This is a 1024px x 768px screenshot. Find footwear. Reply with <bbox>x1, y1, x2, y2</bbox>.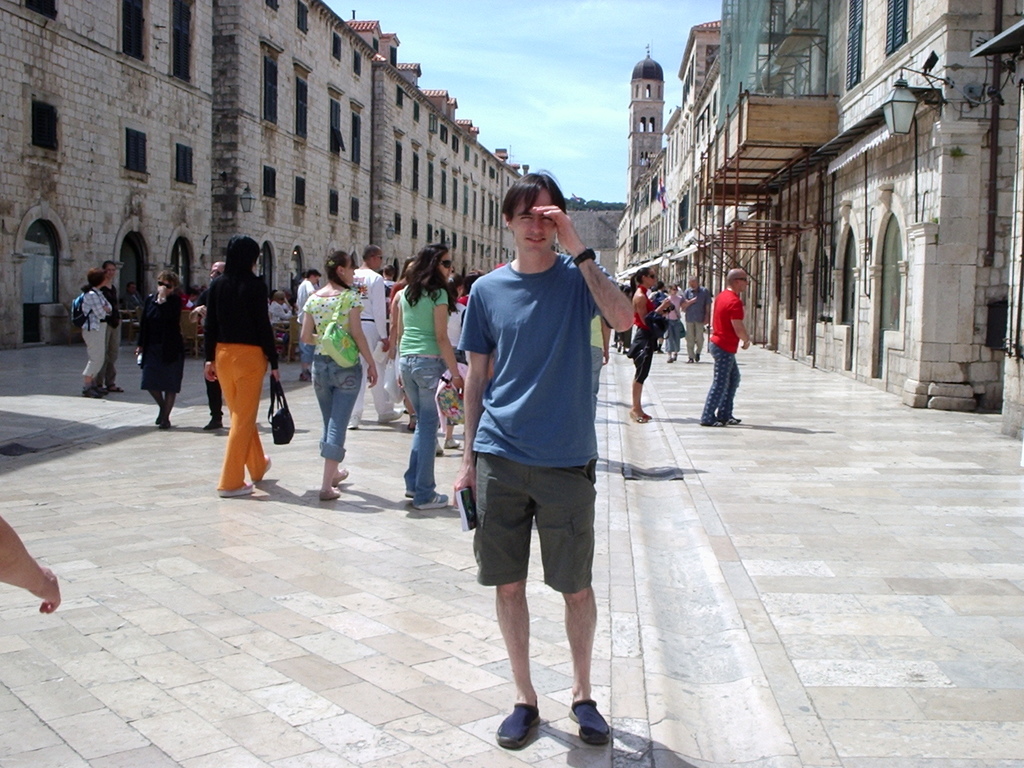
<bbox>333, 463, 346, 479</bbox>.
